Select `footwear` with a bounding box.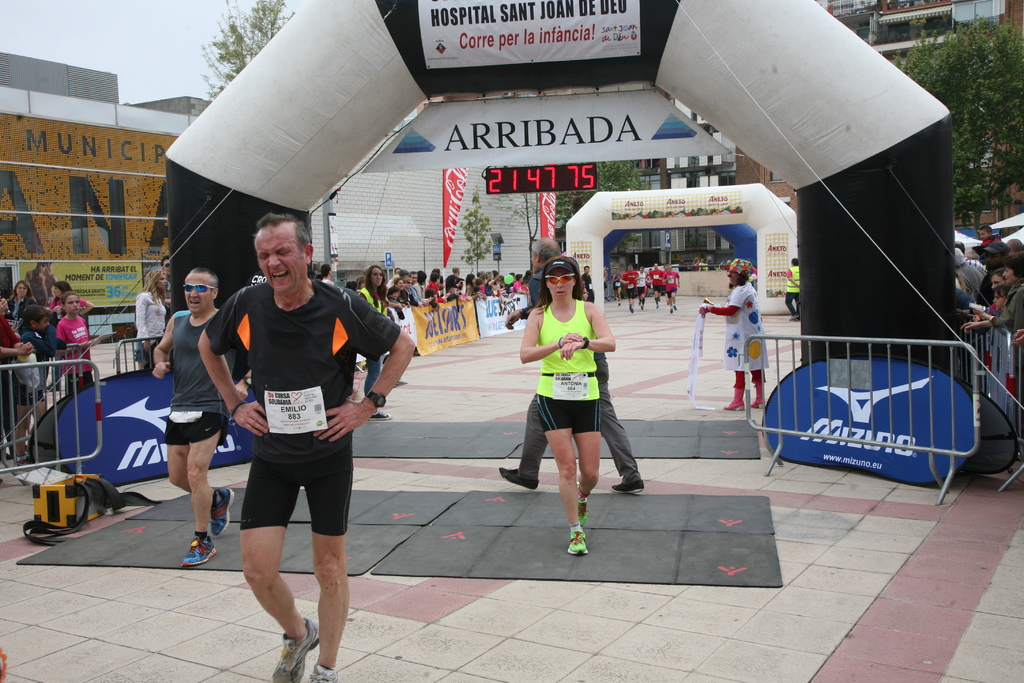
locate(608, 478, 645, 494).
